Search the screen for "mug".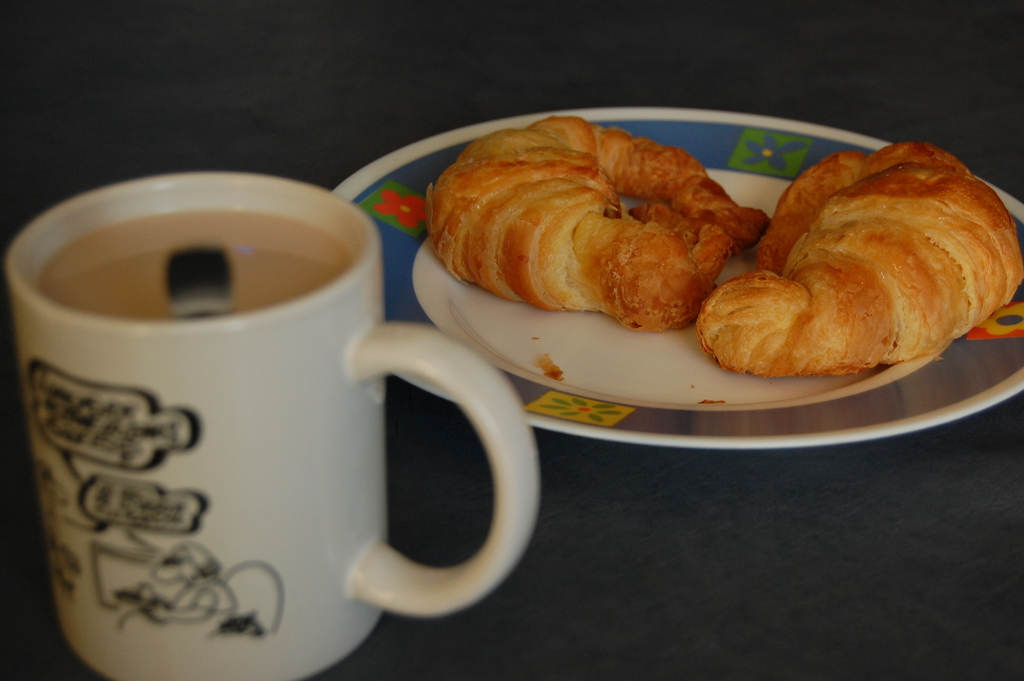
Found at 5:169:544:680.
